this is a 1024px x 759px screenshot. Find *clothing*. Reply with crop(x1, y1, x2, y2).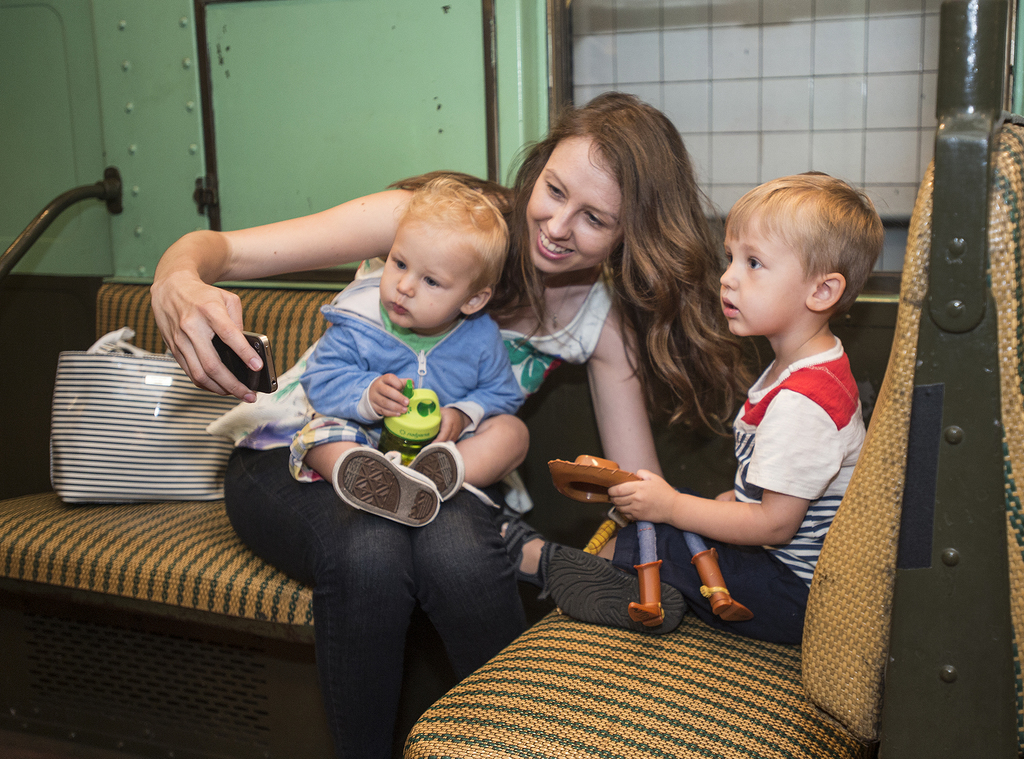
crop(205, 262, 614, 758).
